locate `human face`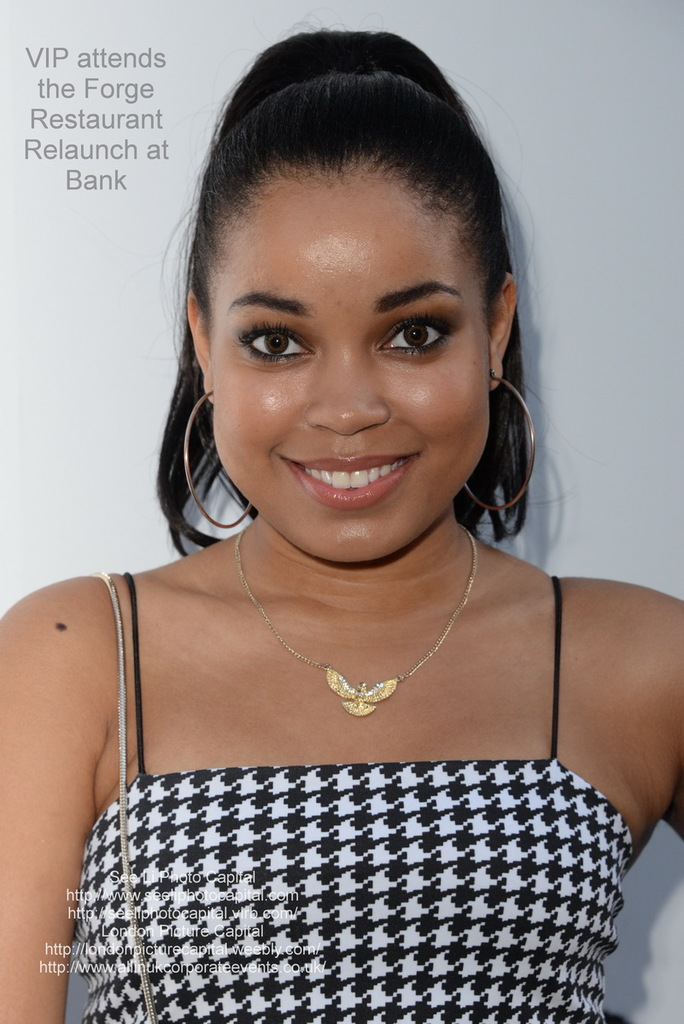
[211,177,489,566]
